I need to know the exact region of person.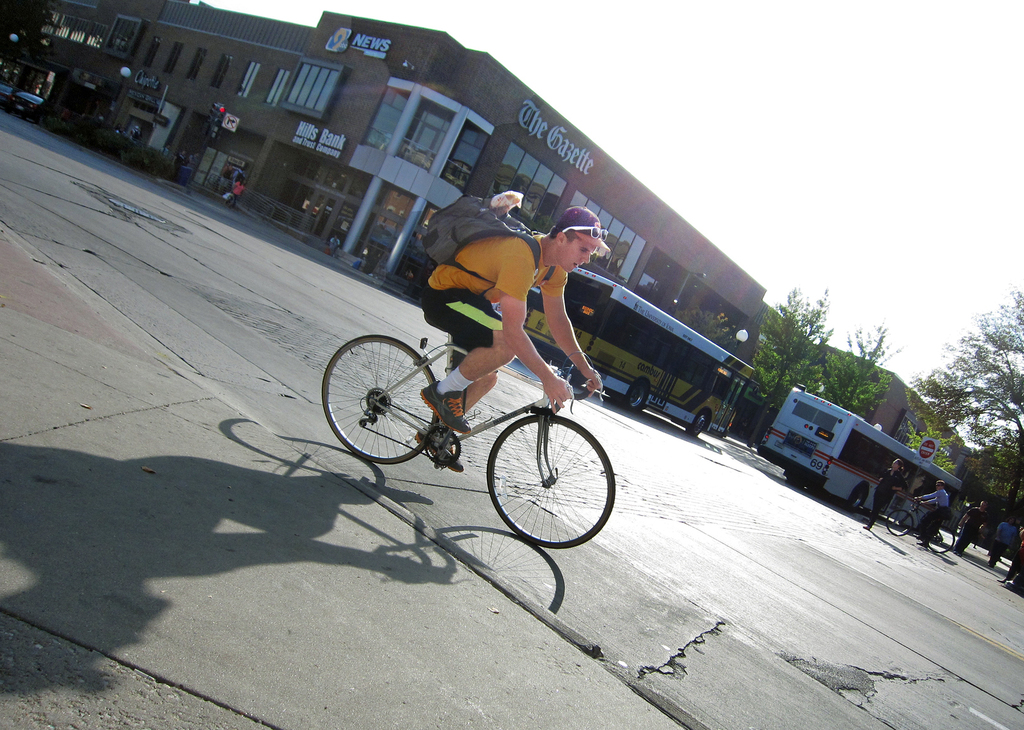
Region: [x1=977, y1=510, x2=1017, y2=570].
